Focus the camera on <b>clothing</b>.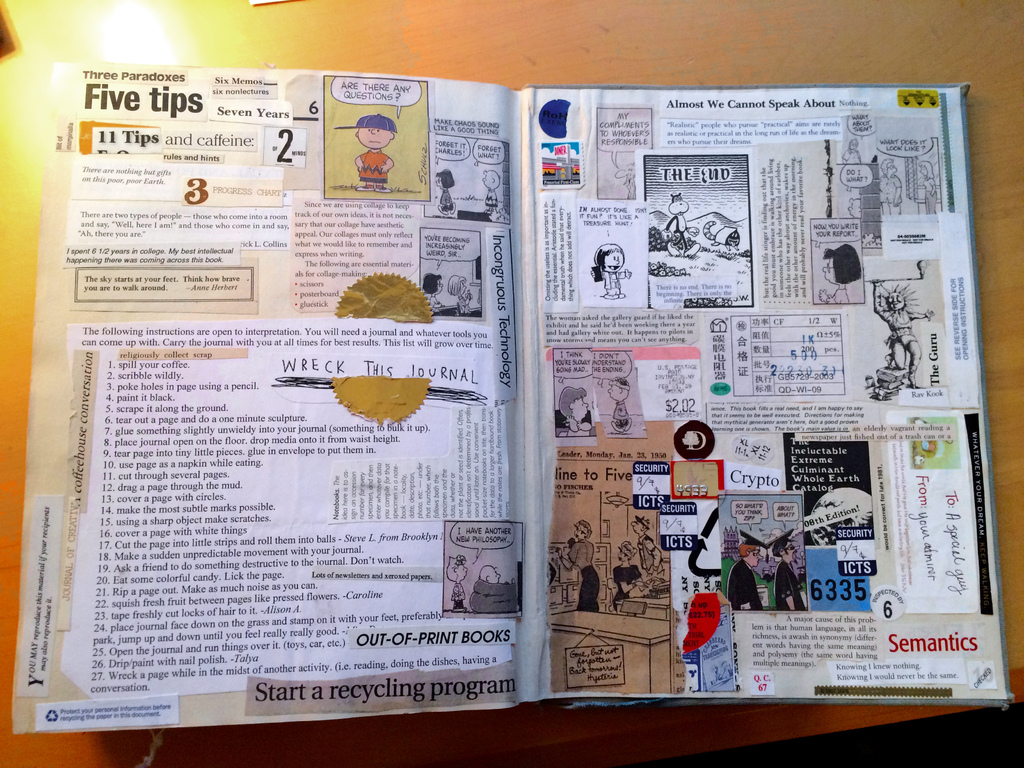
Focus region: (x1=924, y1=179, x2=936, y2=216).
